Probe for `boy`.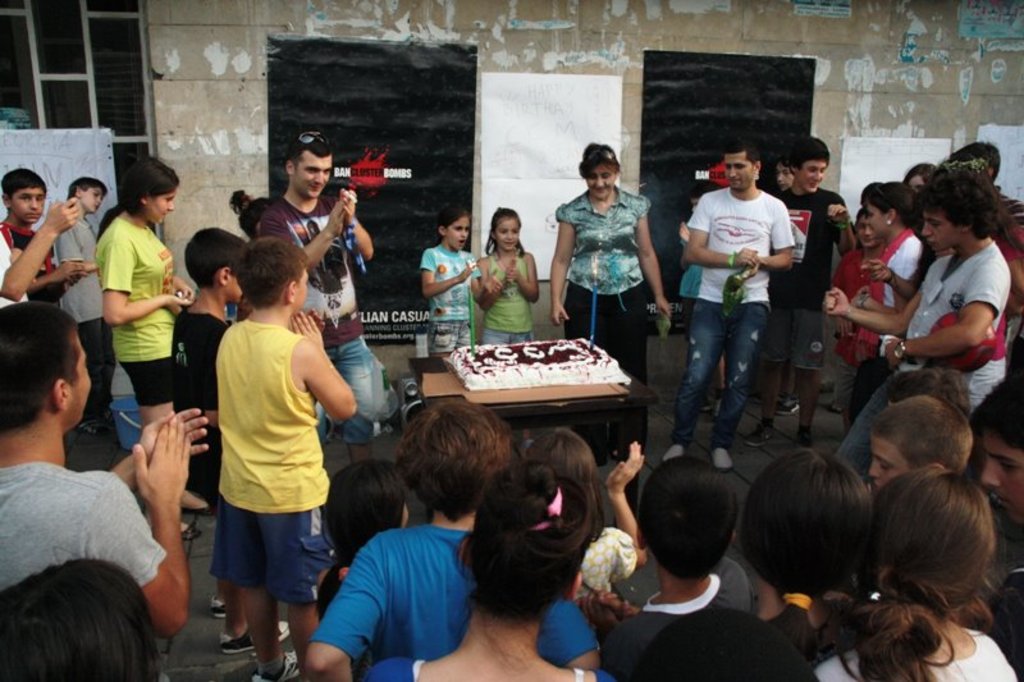
Probe result: BBox(50, 174, 111, 431).
